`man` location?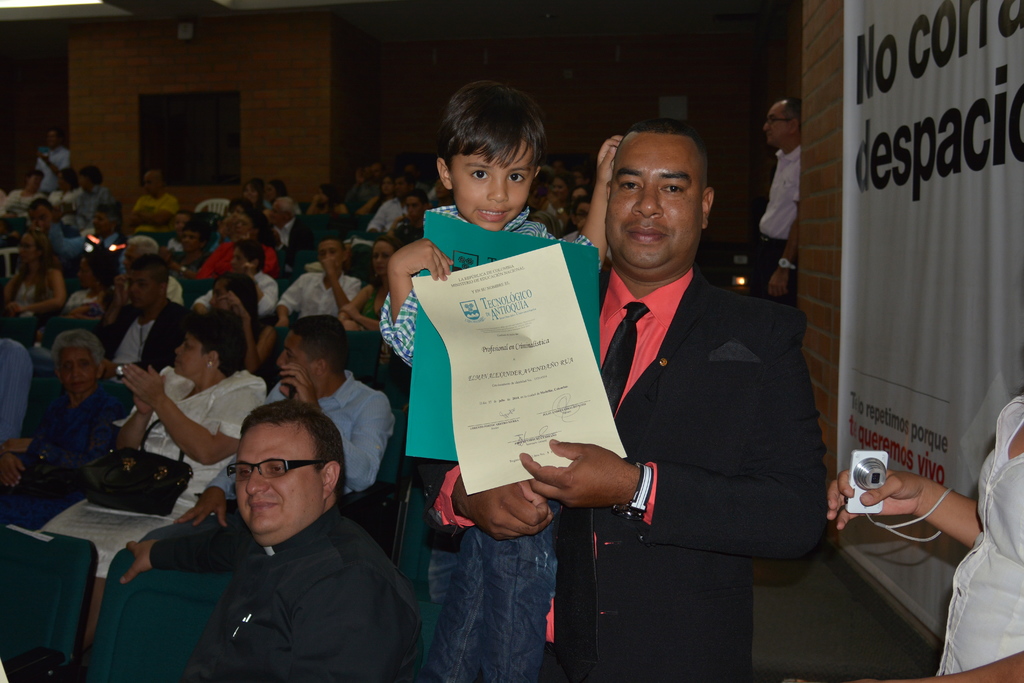
[left=146, top=400, right=429, bottom=678]
